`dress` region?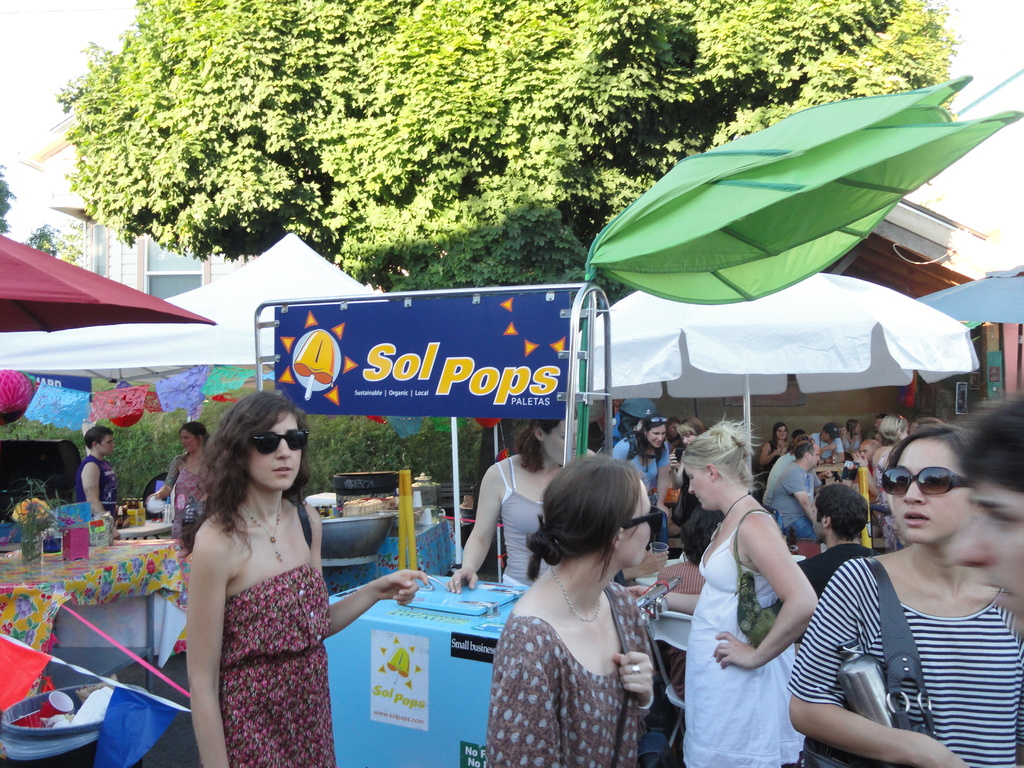
682 528 810 767
